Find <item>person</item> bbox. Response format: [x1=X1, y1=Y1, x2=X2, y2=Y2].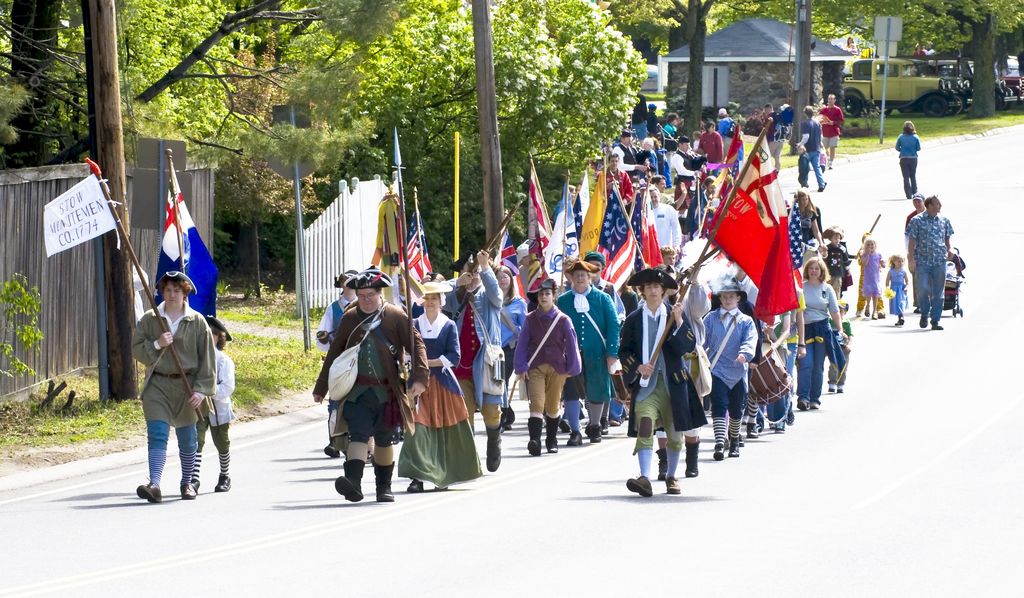
[x1=797, y1=102, x2=831, y2=193].
